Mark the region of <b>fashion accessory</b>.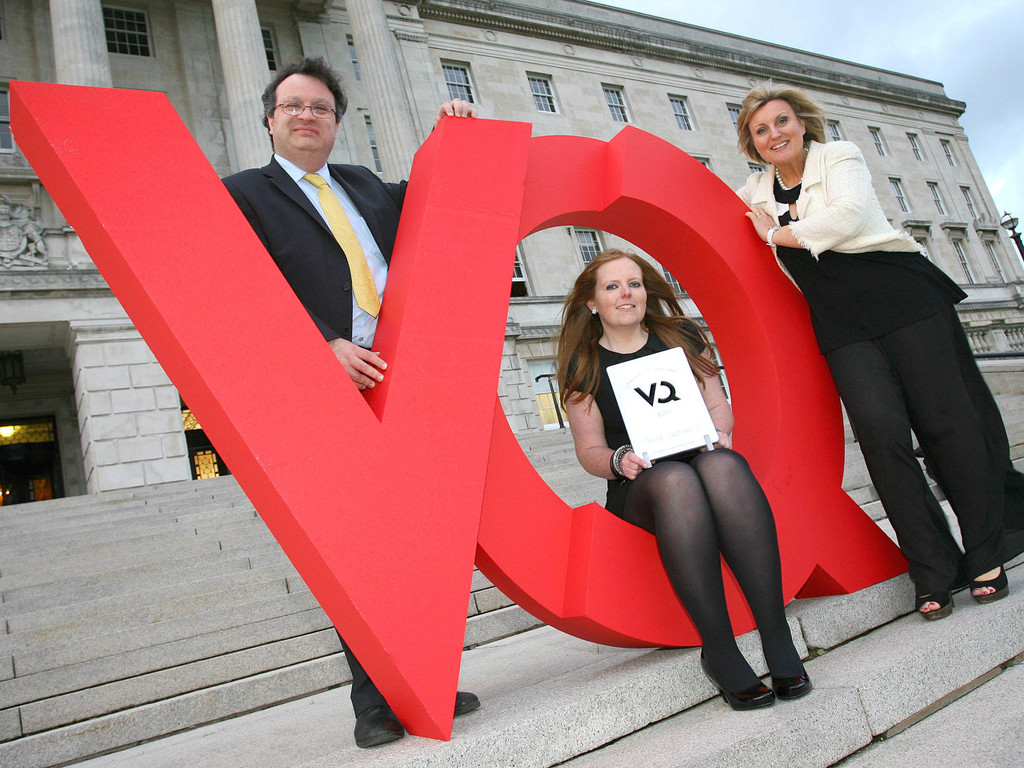
Region: 593:305:596:312.
